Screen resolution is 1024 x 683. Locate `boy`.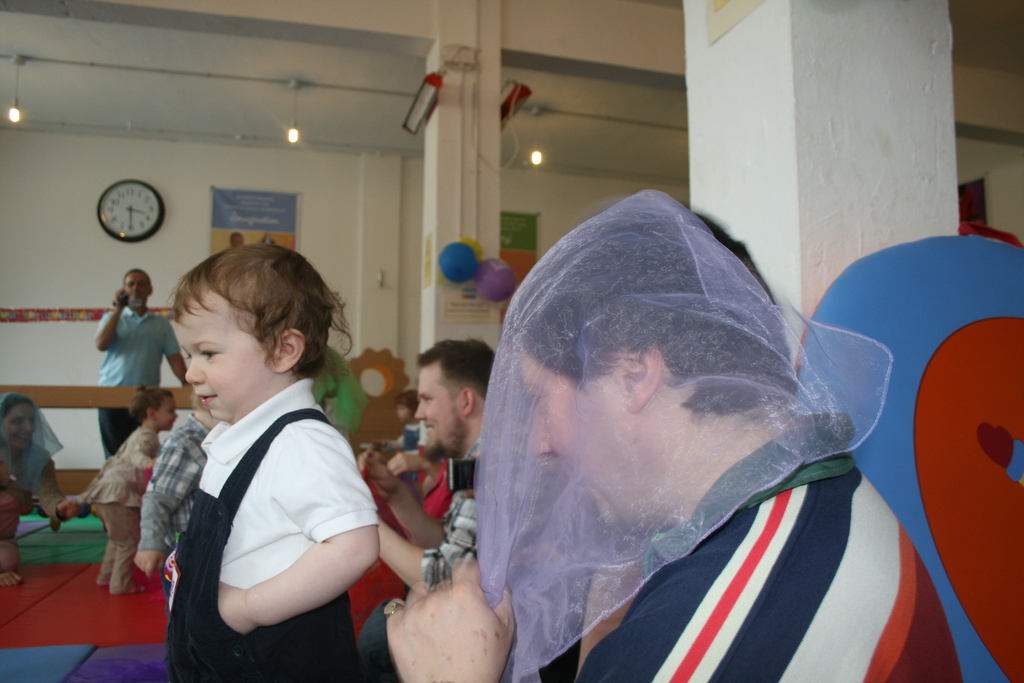
box=[161, 243, 381, 682].
